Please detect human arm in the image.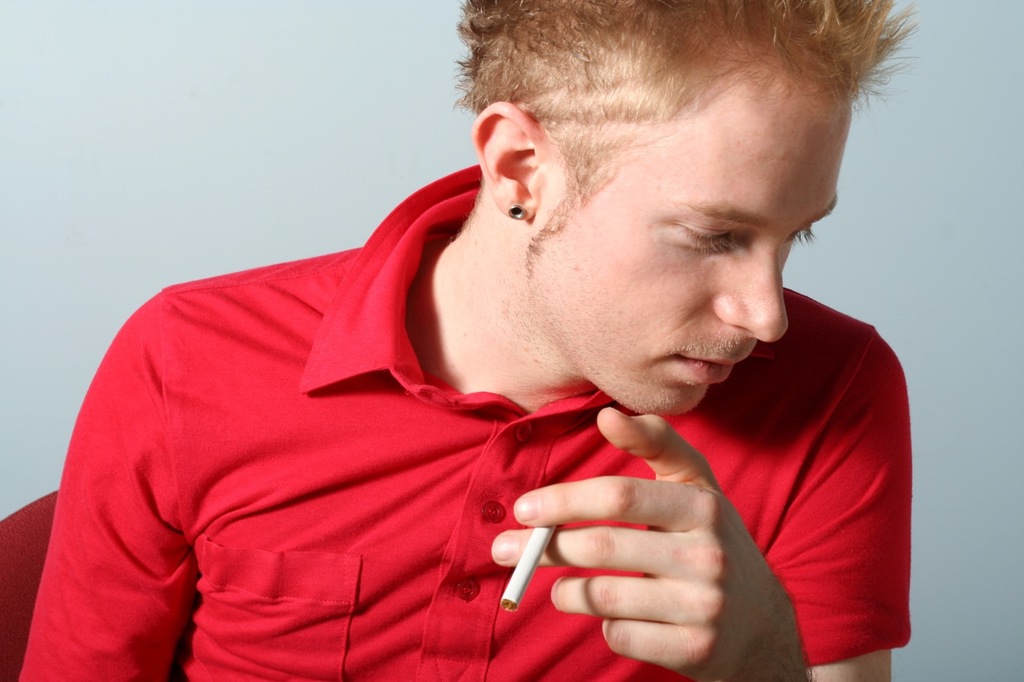
495/329/922/674.
